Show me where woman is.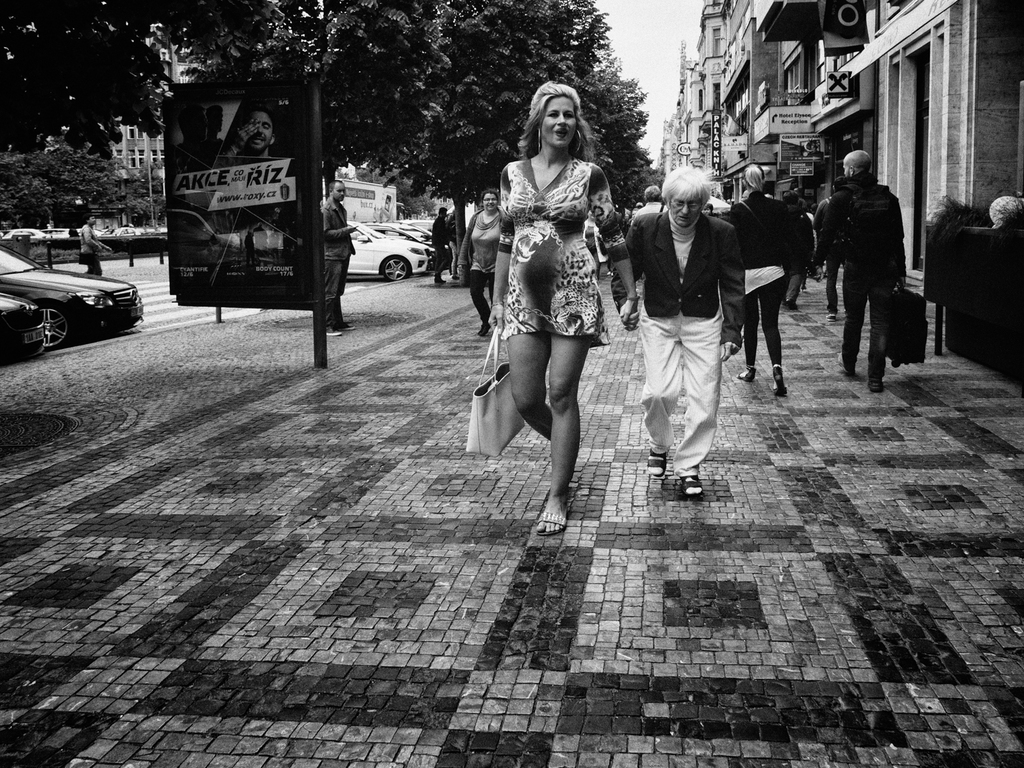
woman is at Rect(472, 76, 627, 507).
